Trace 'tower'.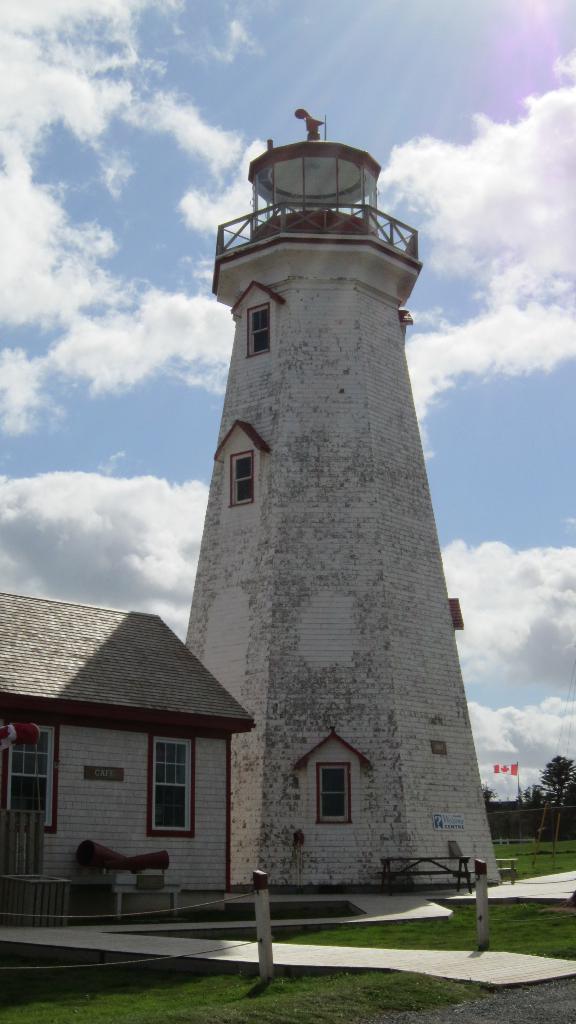
Traced to <region>176, 104, 474, 864</region>.
